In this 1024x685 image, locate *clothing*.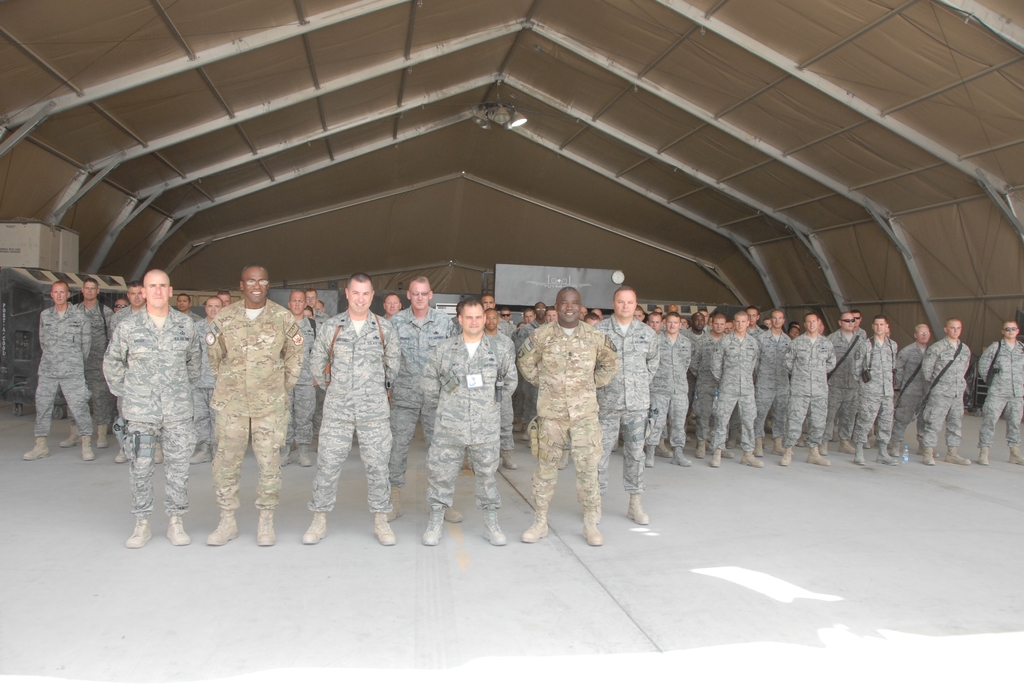
Bounding box: locate(516, 318, 616, 521).
